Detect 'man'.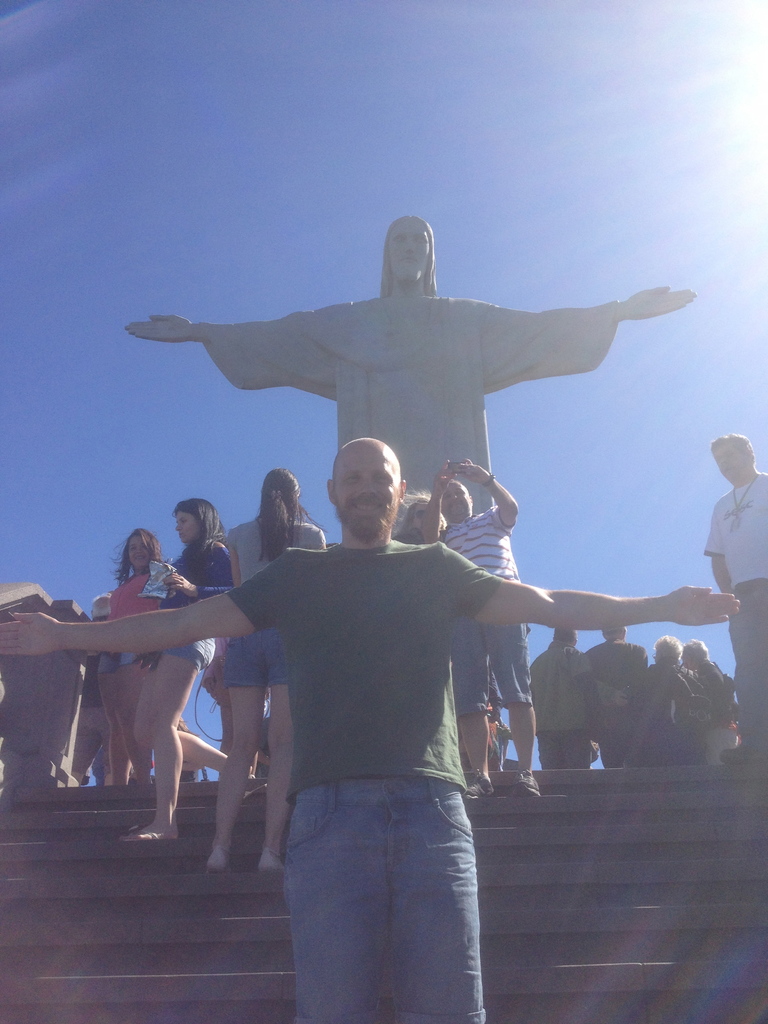
Detected at region(184, 270, 615, 1014).
